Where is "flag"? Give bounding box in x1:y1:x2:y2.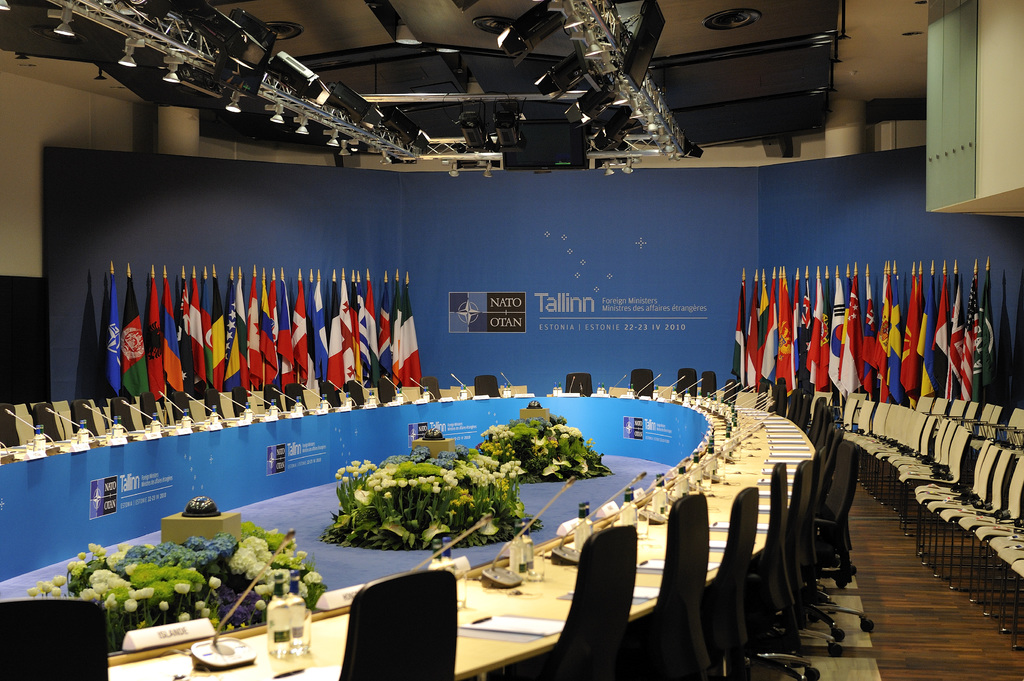
326:277:344:390.
